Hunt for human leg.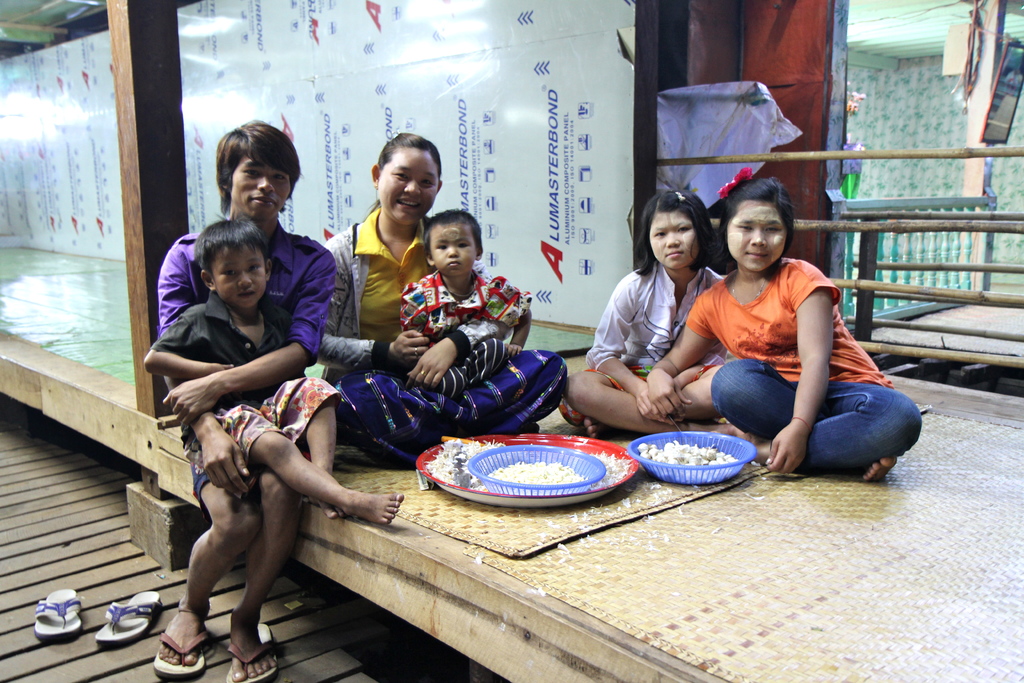
Hunted down at box(168, 461, 250, 661).
